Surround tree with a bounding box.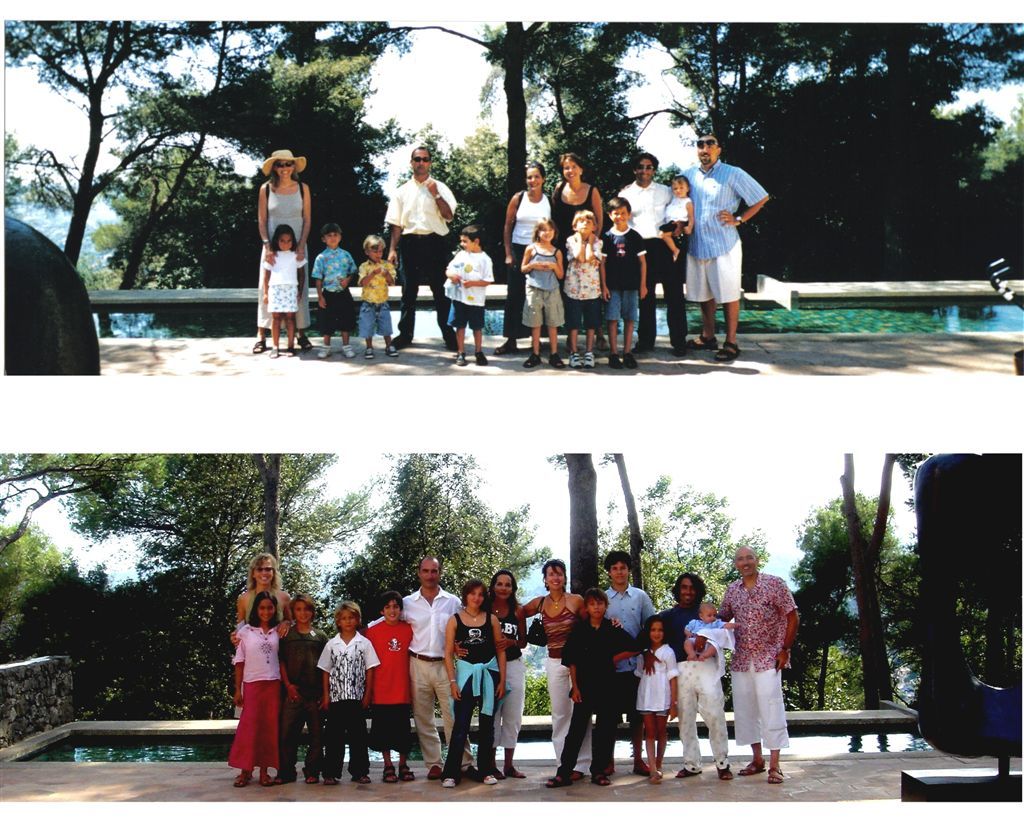
crop(595, 460, 777, 601).
